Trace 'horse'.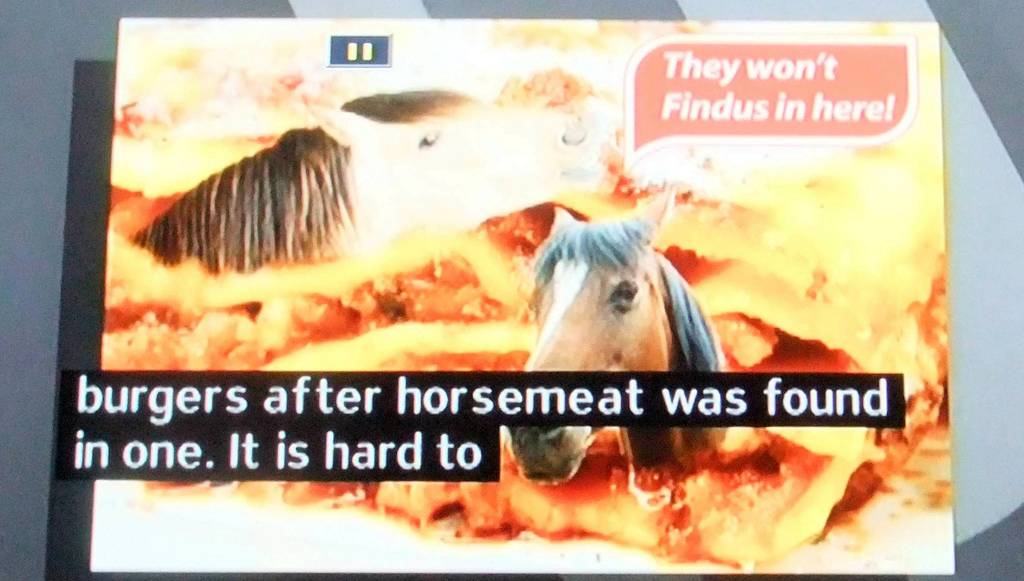
Traced to x1=502, y1=183, x2=727, y2=509.
